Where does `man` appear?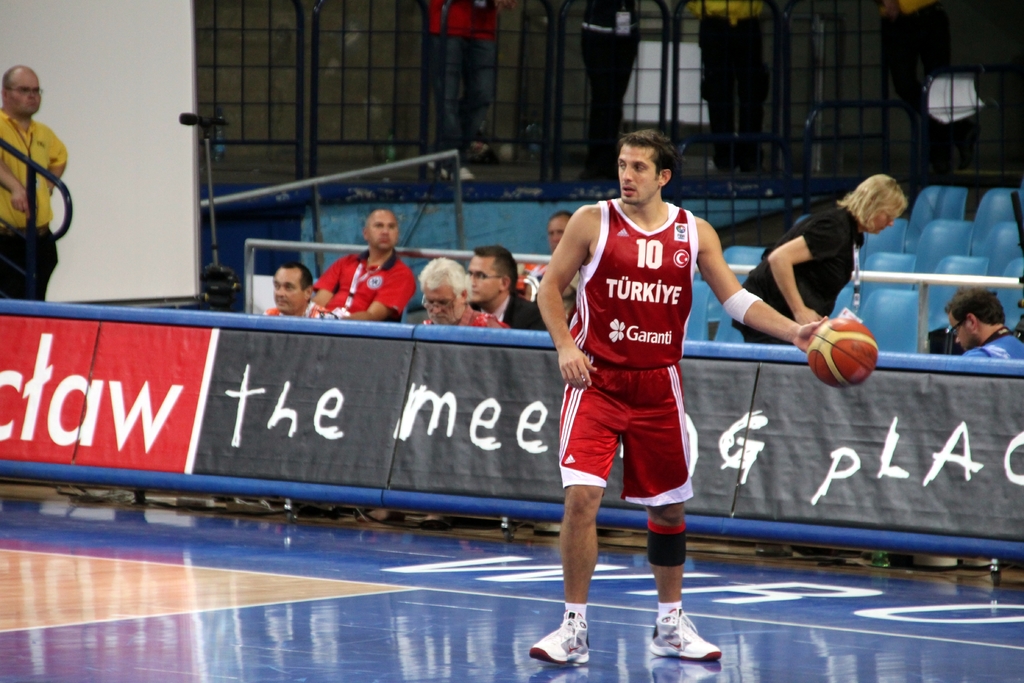
Appears at BBox(307, 204, 424, 323).
